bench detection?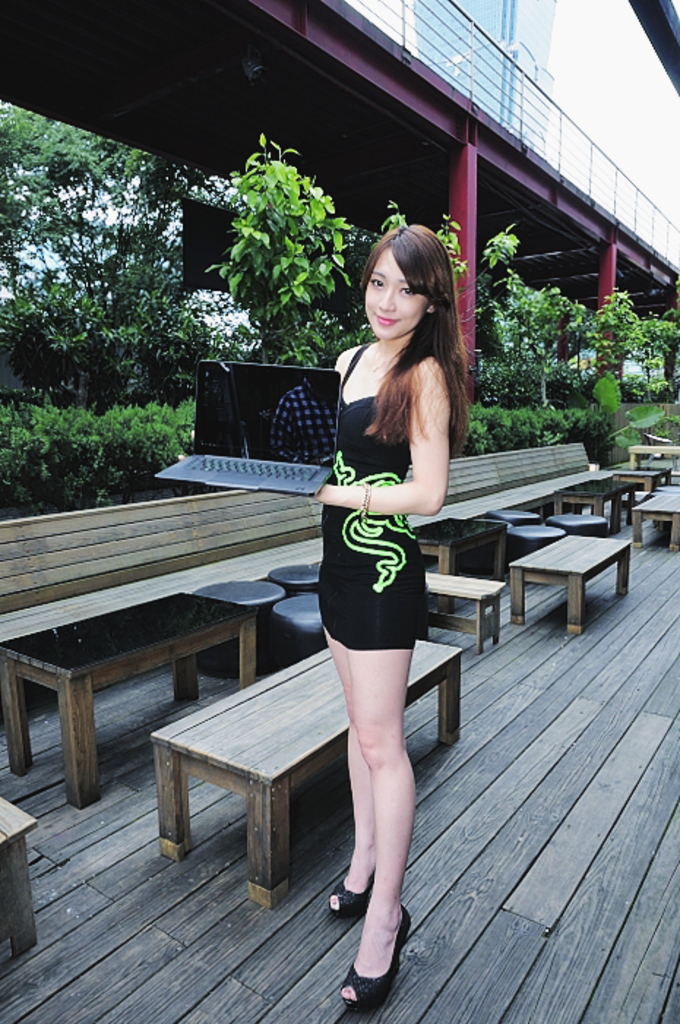
624, 445, 679, 475
